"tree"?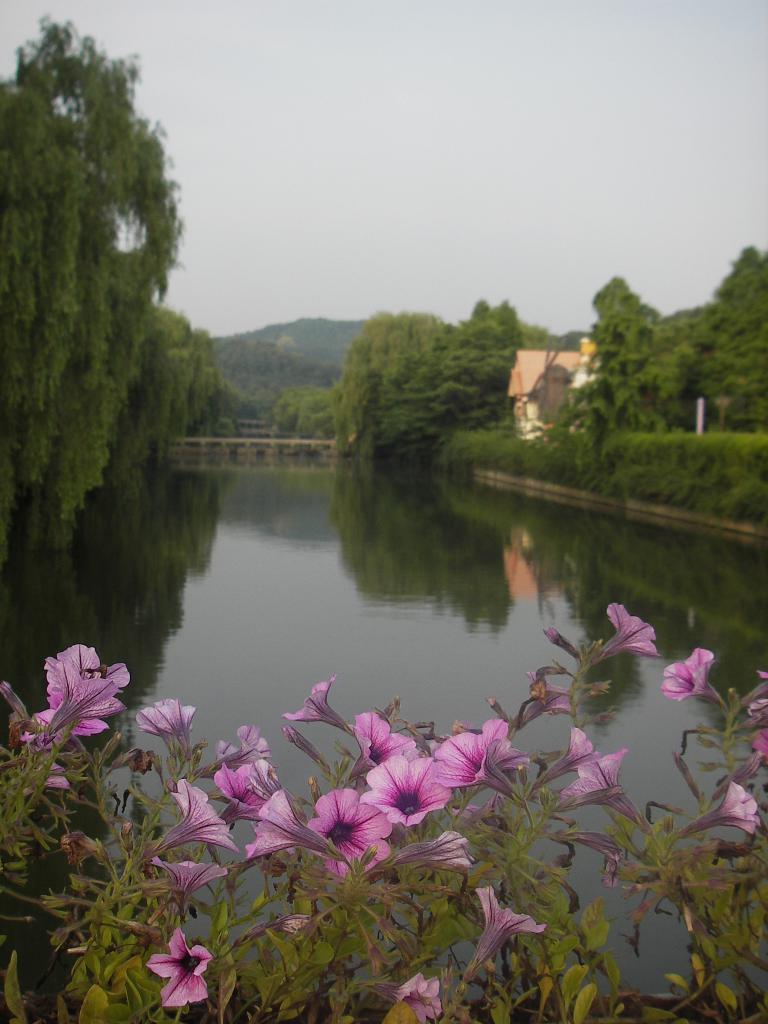
[678, 226, 767, 445]
